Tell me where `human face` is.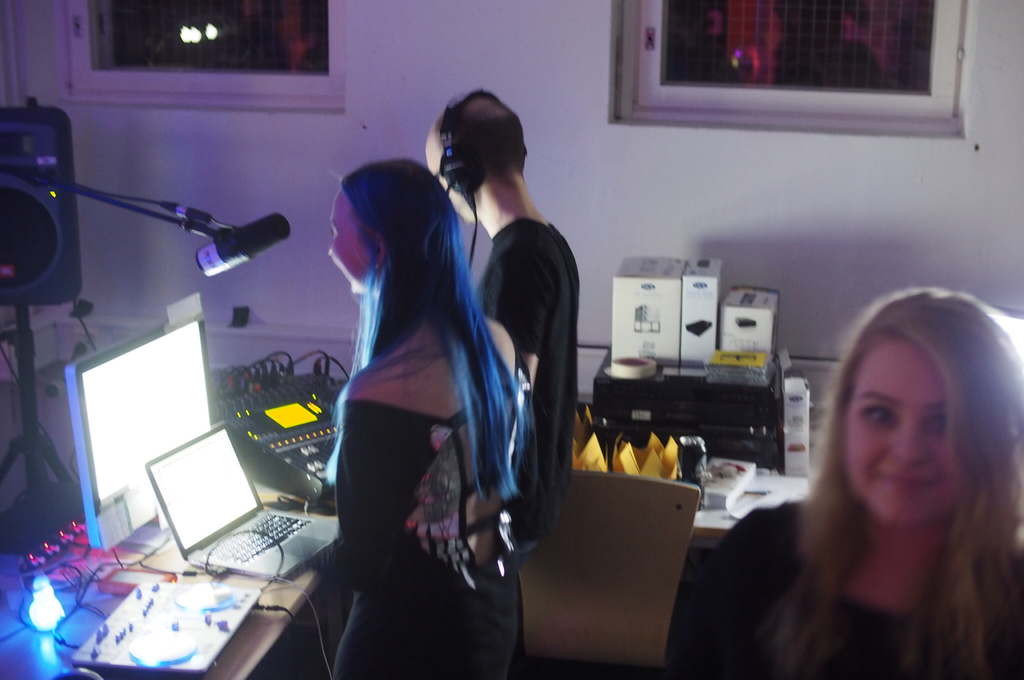
`human face` is at detection(415, 117, 479, 219).
